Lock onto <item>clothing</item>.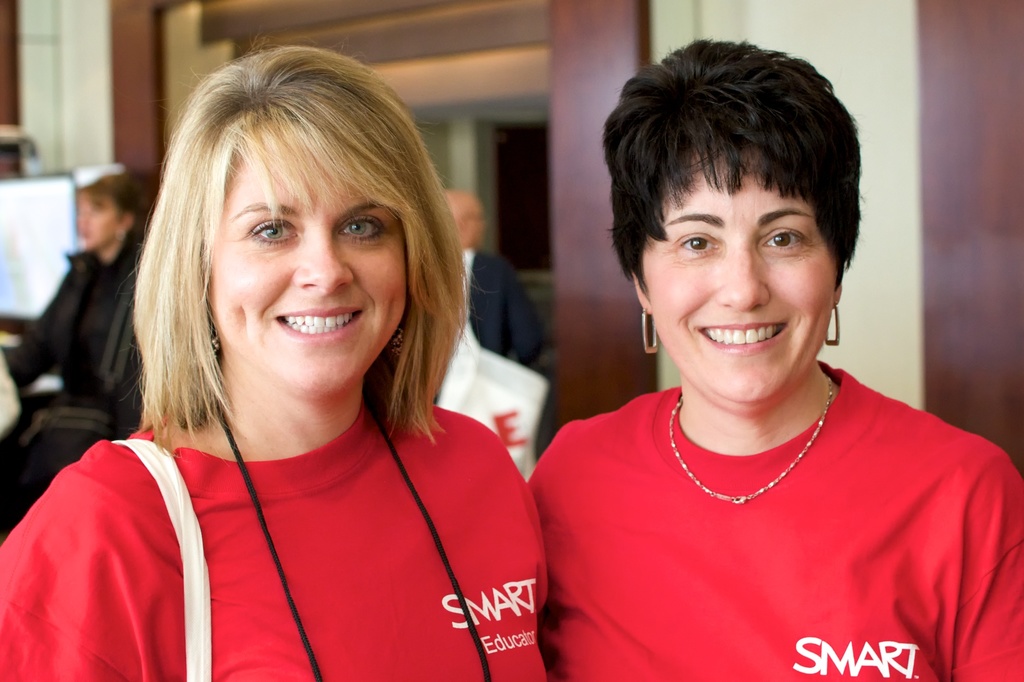
Locked: 0, 229, 152, 434.
